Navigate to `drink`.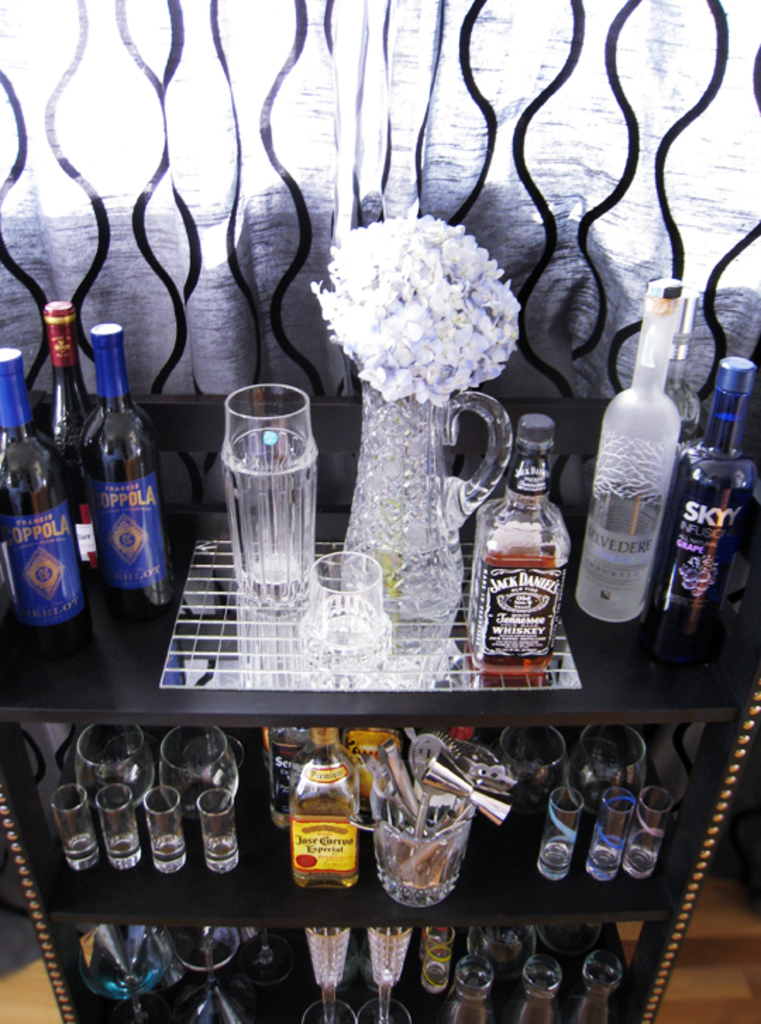
Navigation target: (left=0, top=341, right=86, bottom=662).
